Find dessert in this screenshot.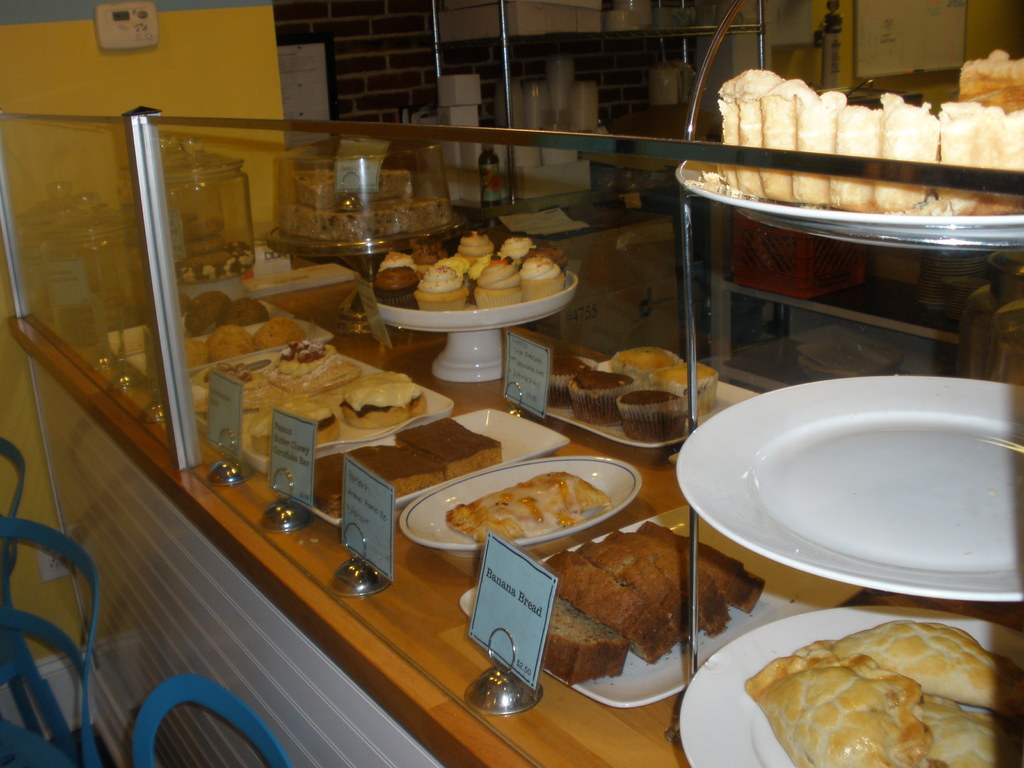
The bounding box for dessert is x1=191, y1=291, x2=246, y2=327.
